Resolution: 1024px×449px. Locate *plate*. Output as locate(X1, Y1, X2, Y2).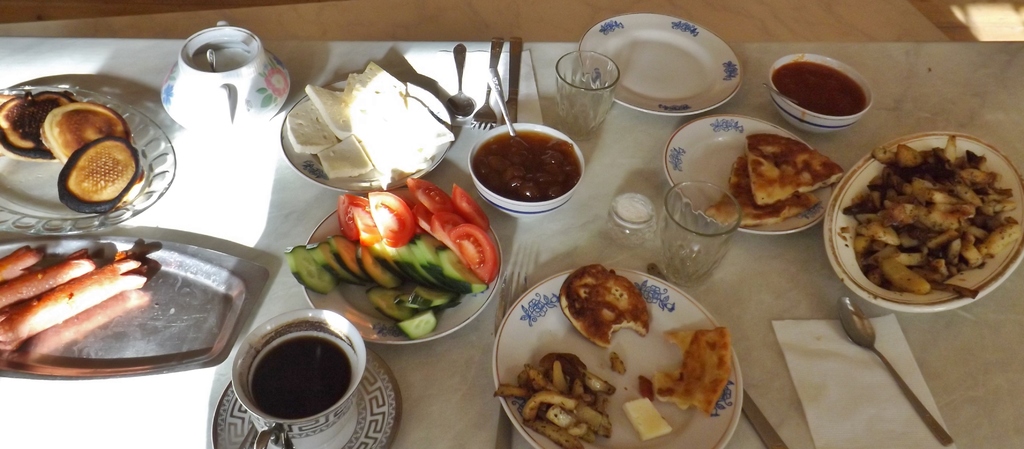
locate(491, 263, 747, 448).
